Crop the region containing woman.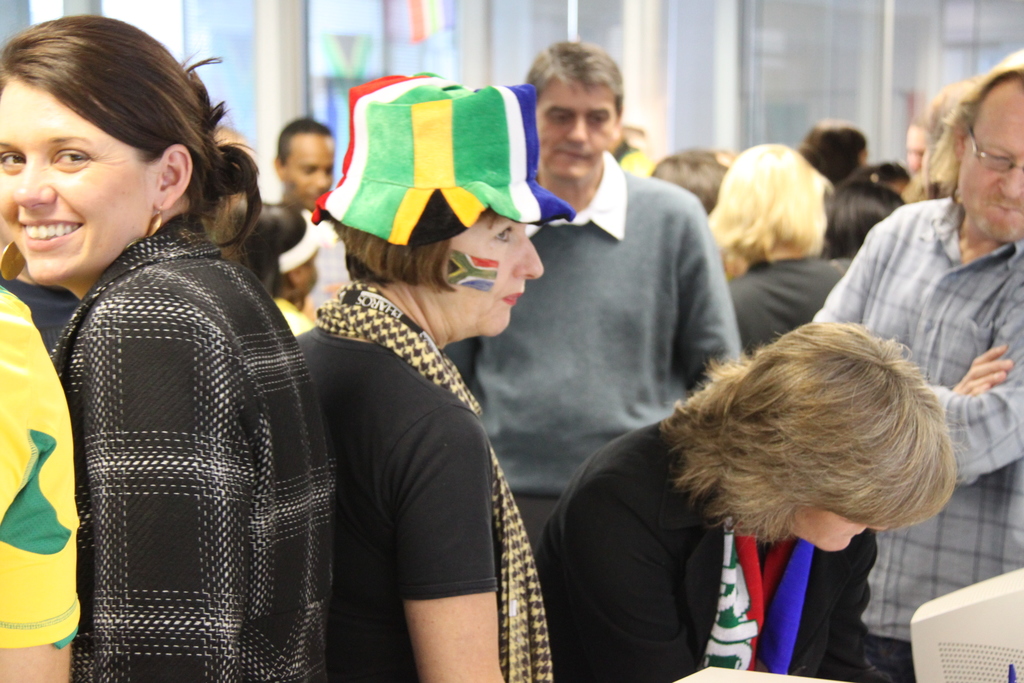
Crop region: 535:317:959:682.
